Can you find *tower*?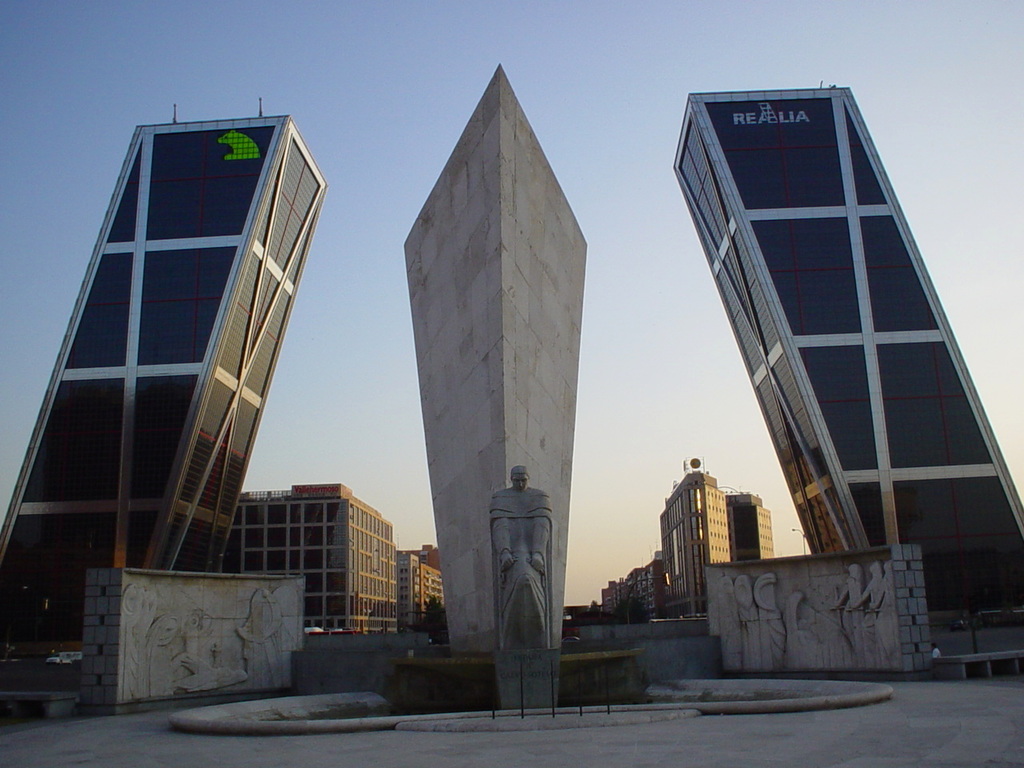
Yes, bounding box: BBox(5, 62, 341, 670).
